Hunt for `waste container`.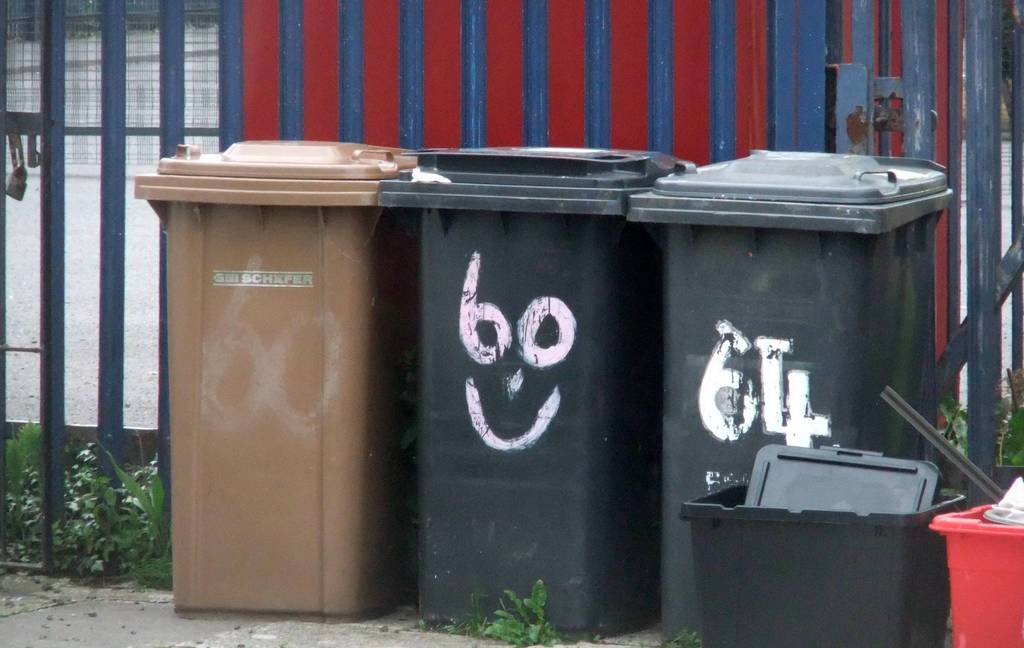
Hunted down at (379, 146, 698, 623).
